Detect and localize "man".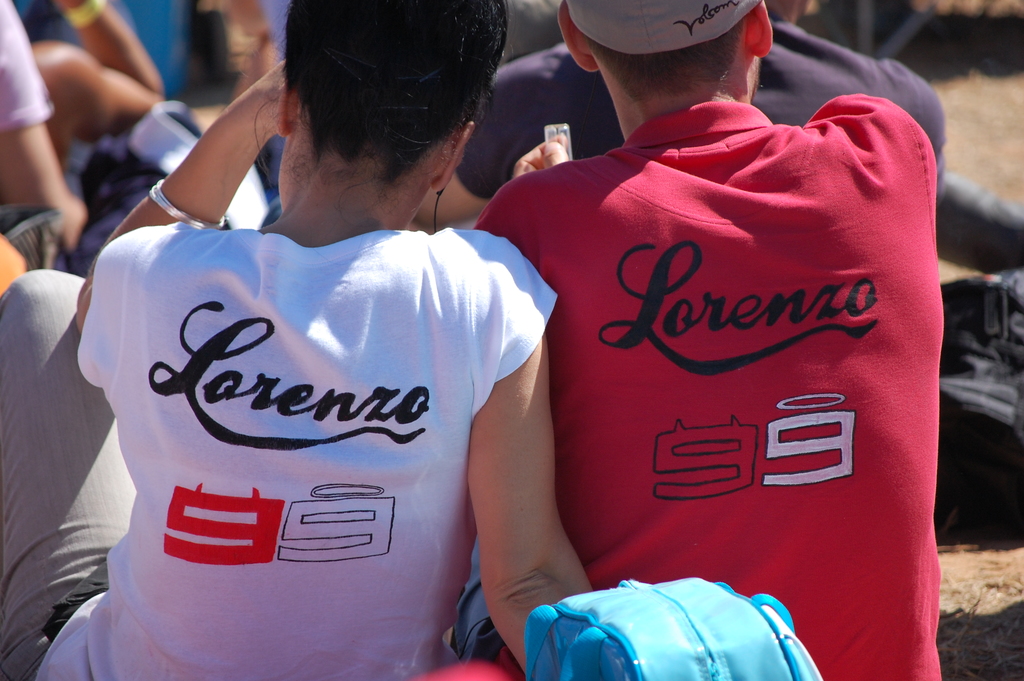
Localized at l=359, t=0, r=943, b=660.
